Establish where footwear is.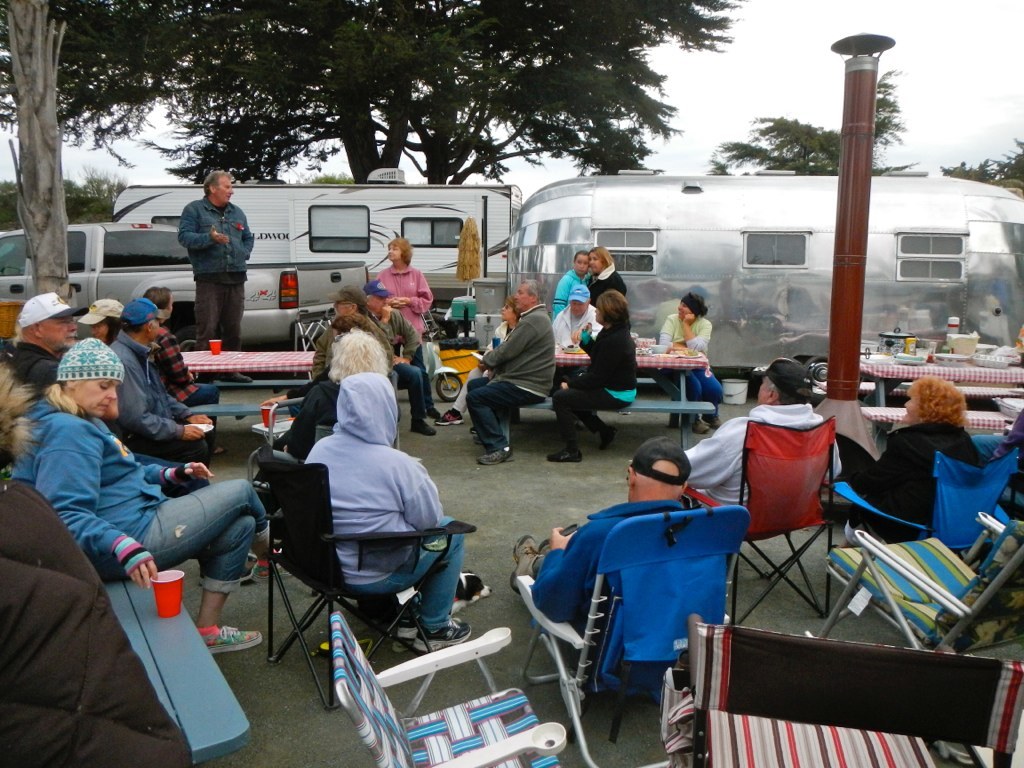
Established at {"left": 700, "top": 414, "right": 722, "bottom": 428}.
